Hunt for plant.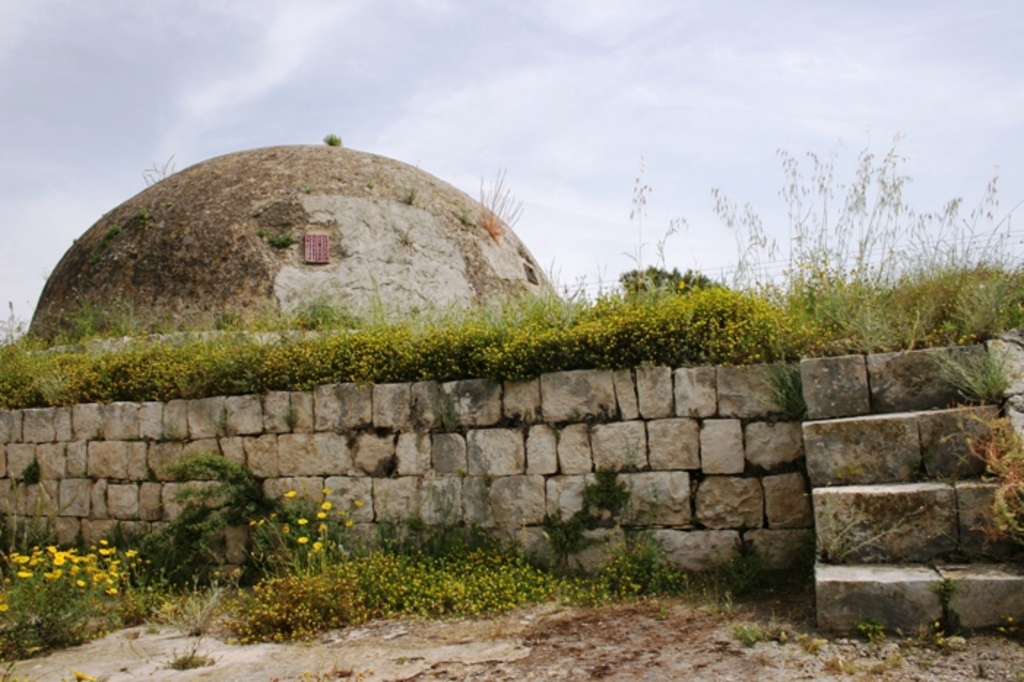
Hunted down at 938, 334, 1023, 397.
